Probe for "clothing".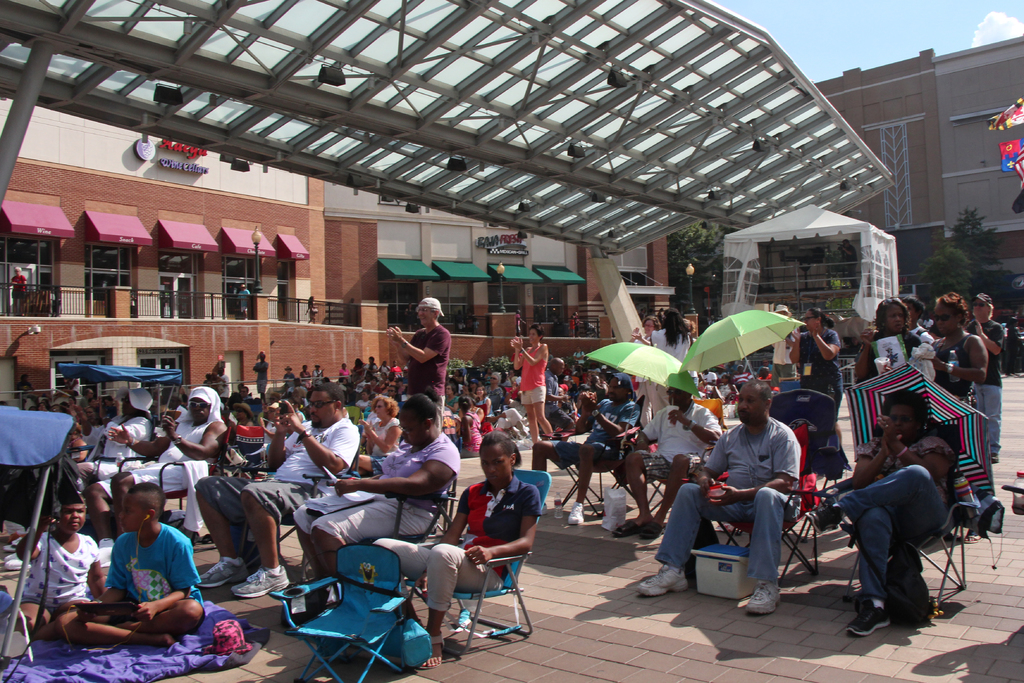
Probe result: bbox(852, 329, 925, 389).
